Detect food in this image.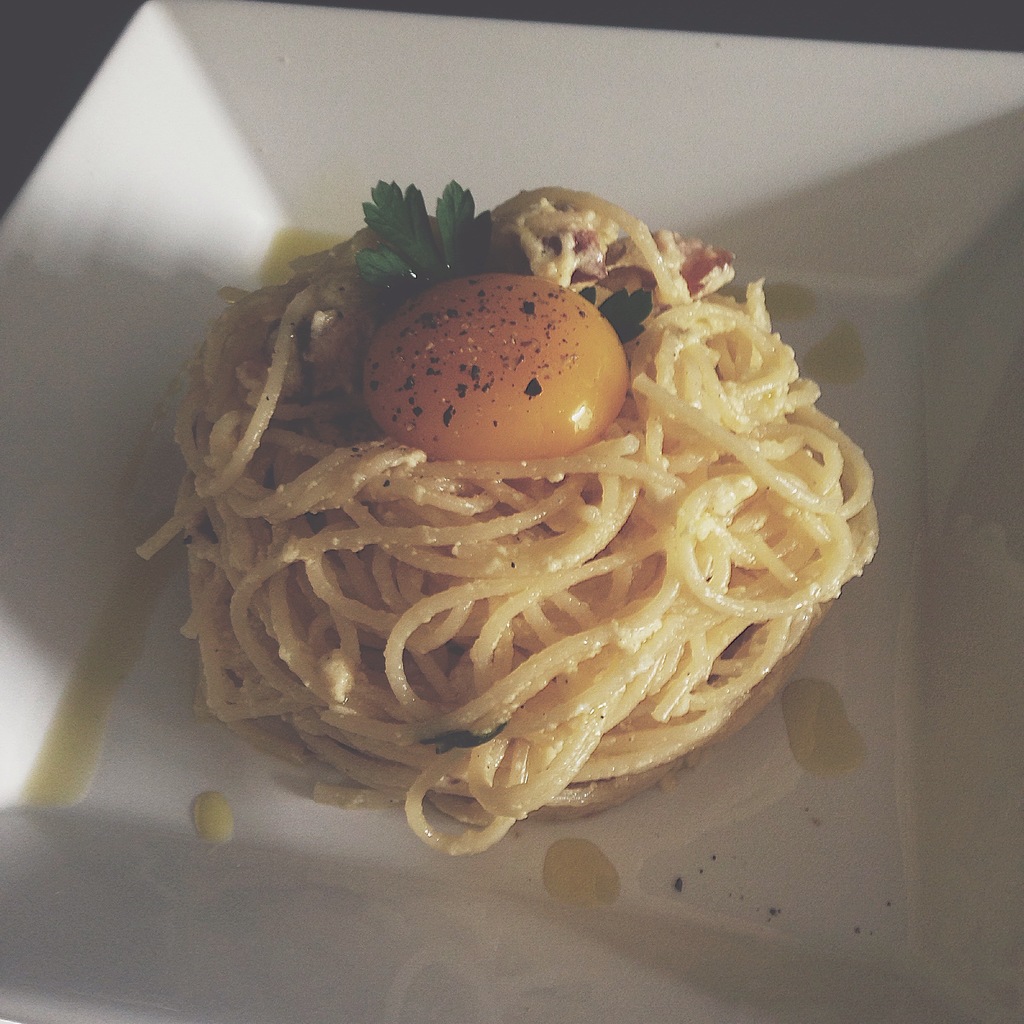
Detection: BBox(157, 161, 881, 839).
